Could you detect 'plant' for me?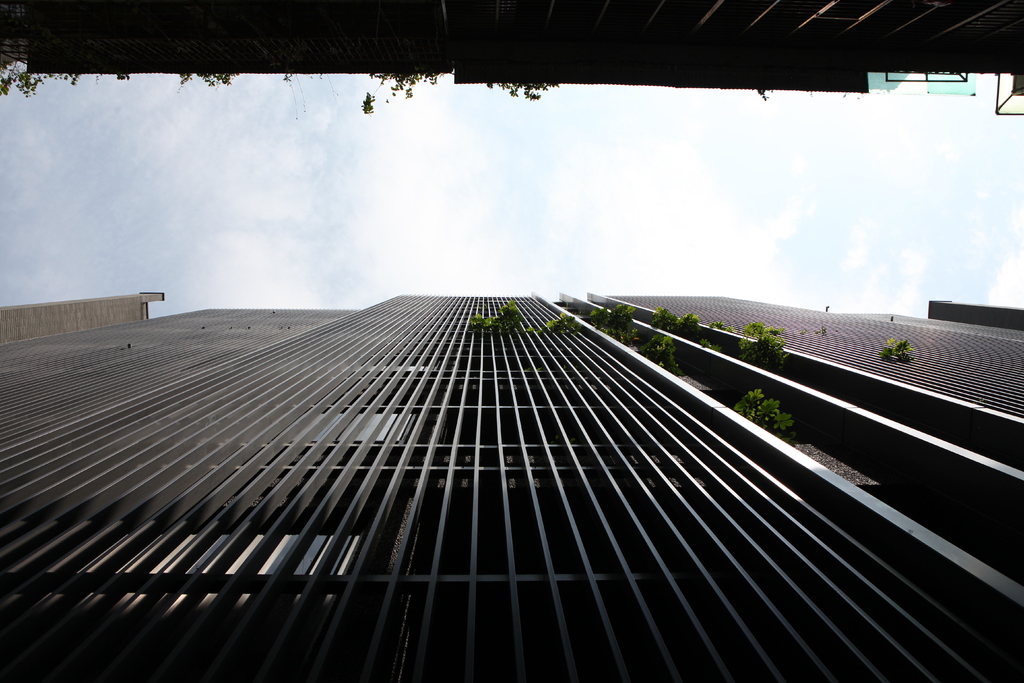
Detection result: box=[882, 336, 915, 363].
